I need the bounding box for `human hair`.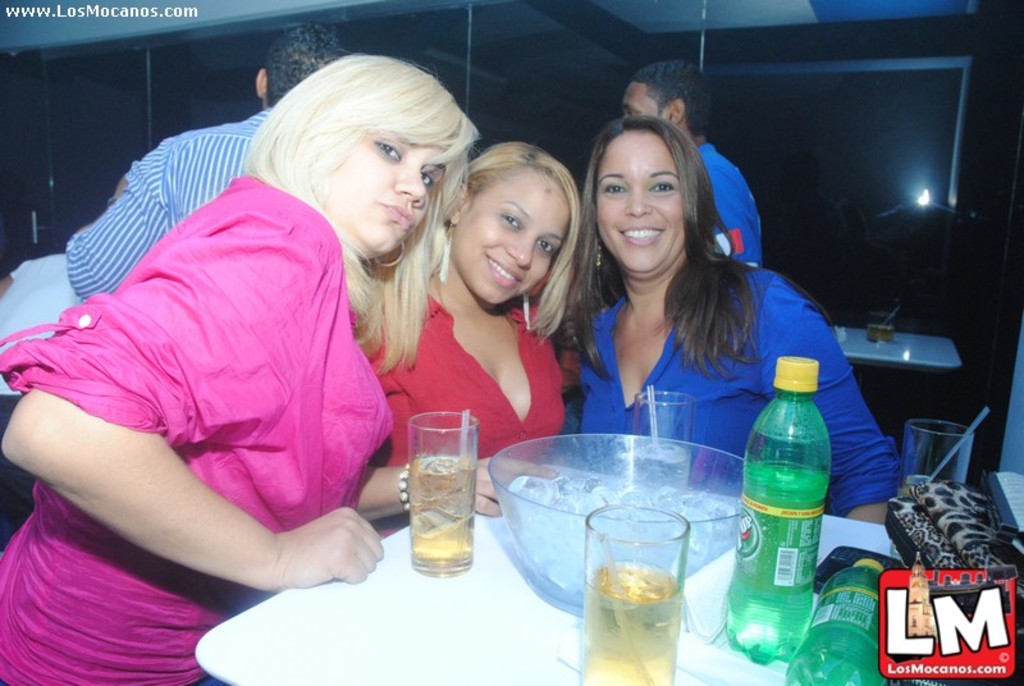
Here it is: select_region(627, 58, 708, 127).
